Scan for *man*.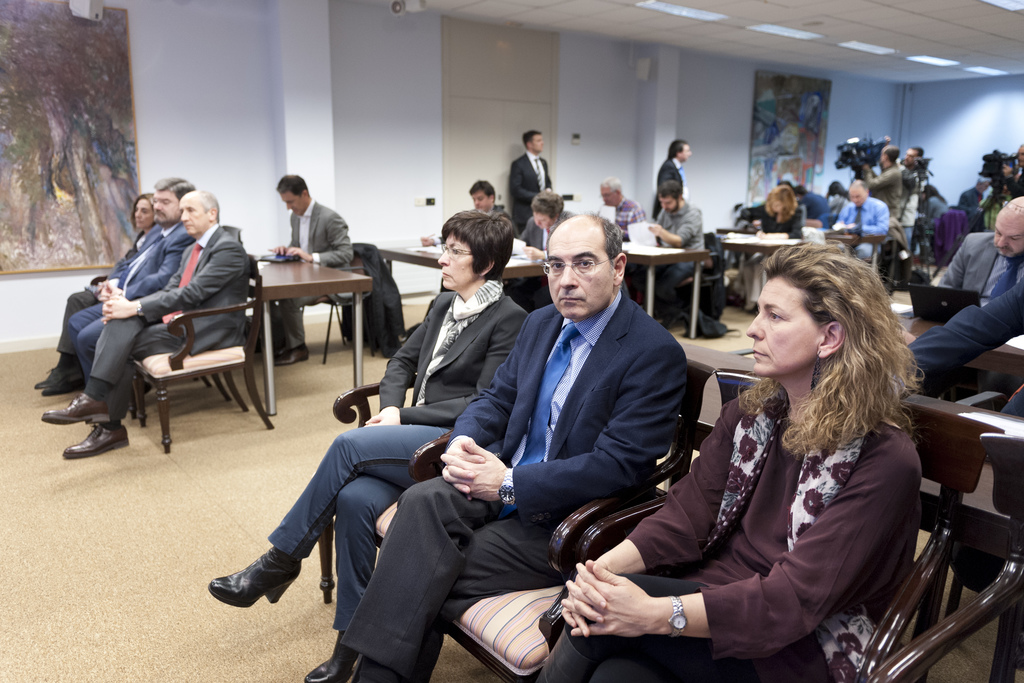
Scan result: (x1=511, y1=129, x2=554, y2=222).
